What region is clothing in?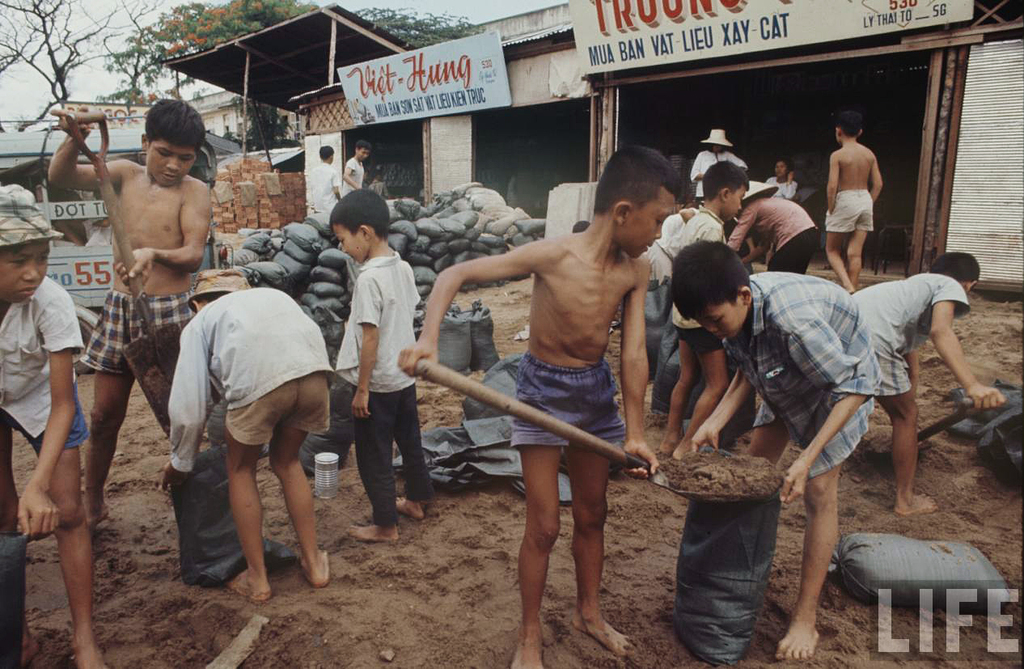
(366,180,391,201).
